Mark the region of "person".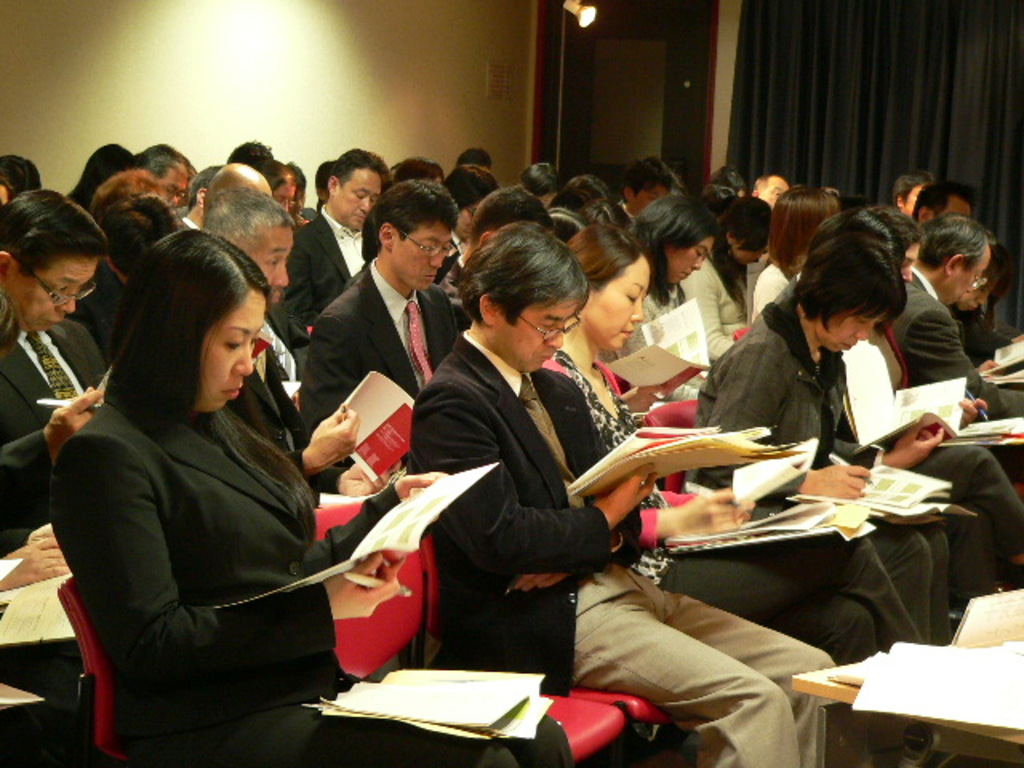
Region: bbox=[448, 158, 510, 245].
